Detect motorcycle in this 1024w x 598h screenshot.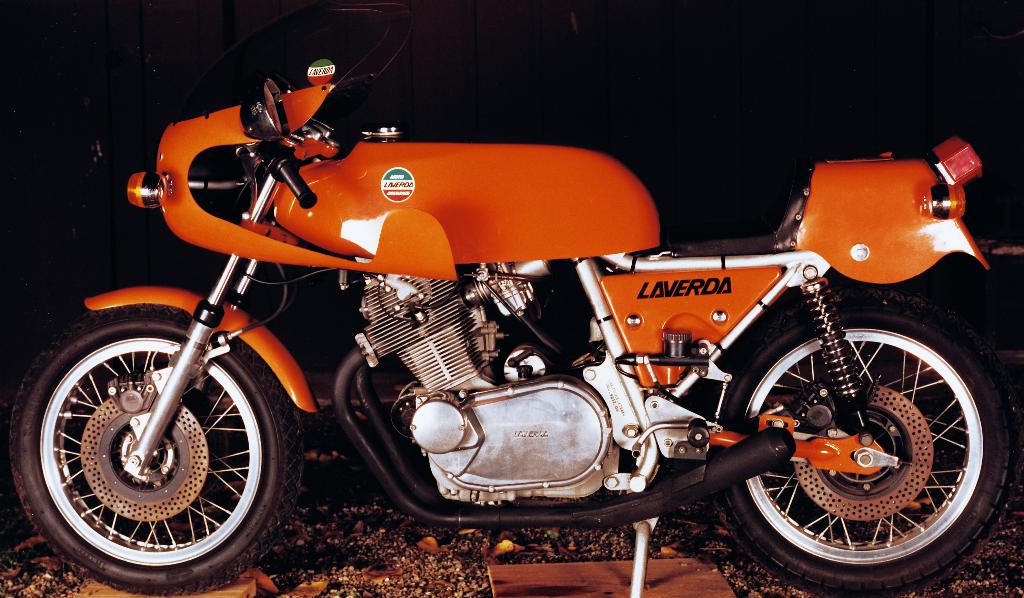
Detection: pyautogui.locateOnScreen(2, 47, 1009, 595).
